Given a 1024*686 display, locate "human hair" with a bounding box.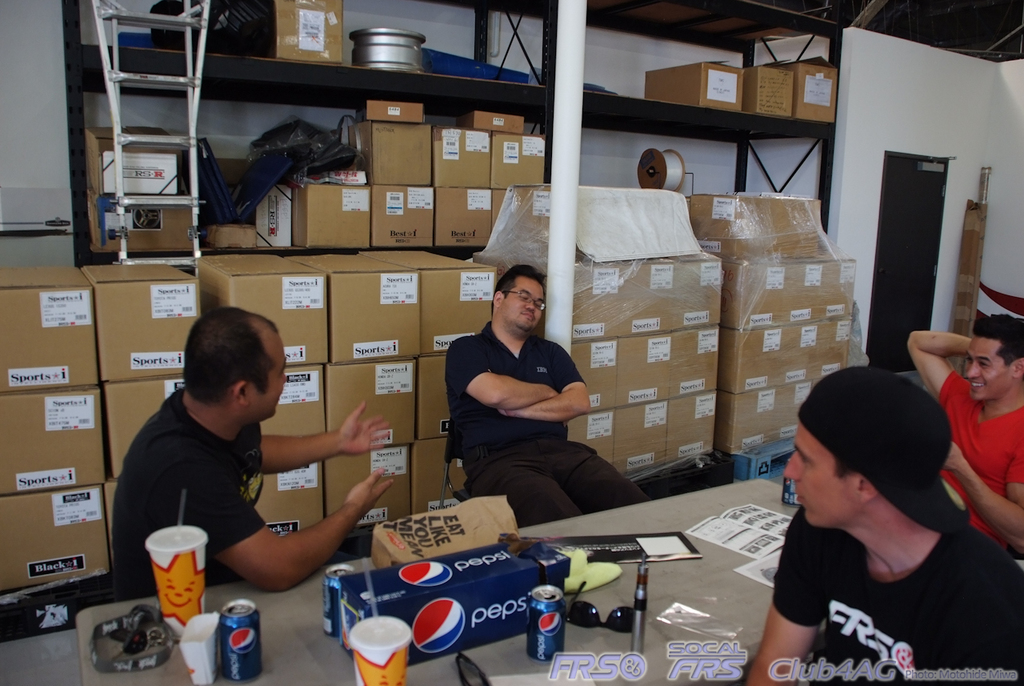
Located: detection(966, 312, 1023, 367).
